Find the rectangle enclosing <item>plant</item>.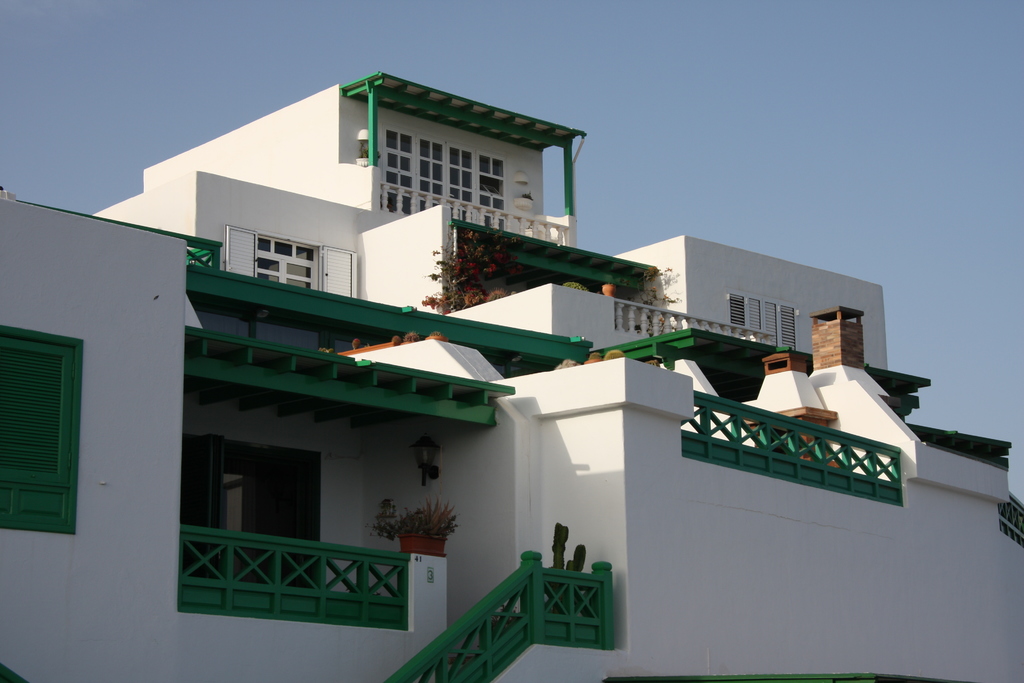
[399, 496, 461, 536].
